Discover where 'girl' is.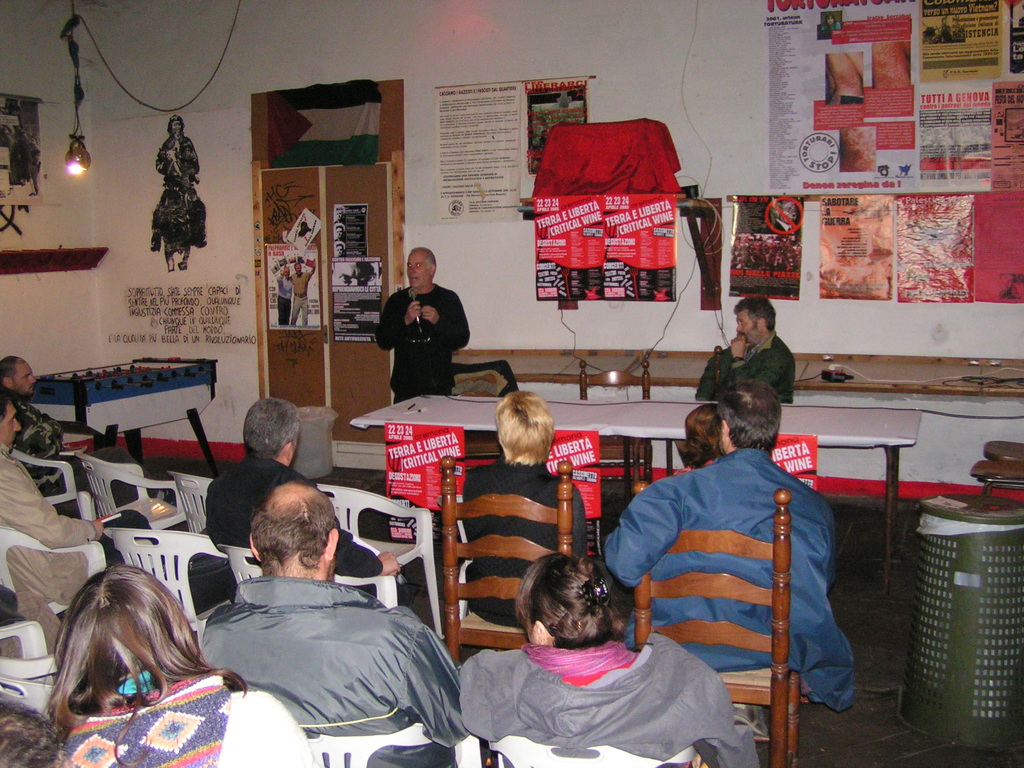
Discovered at (40,567,305,767).
